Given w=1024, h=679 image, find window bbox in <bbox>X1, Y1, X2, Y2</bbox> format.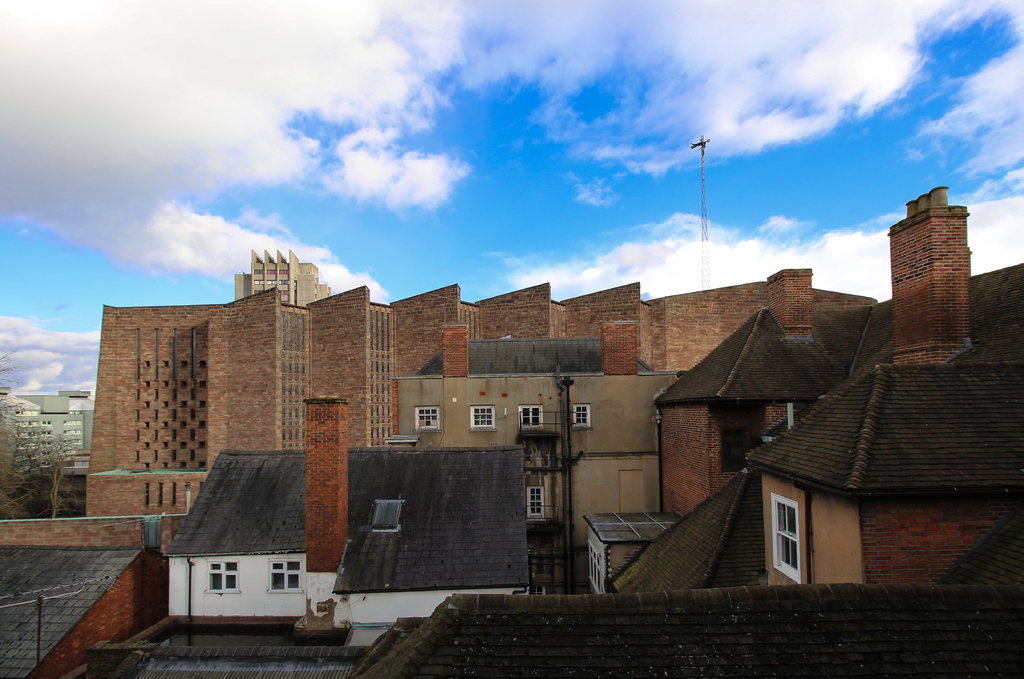
<bbox>198, 401, 206, 407</bbox>.
